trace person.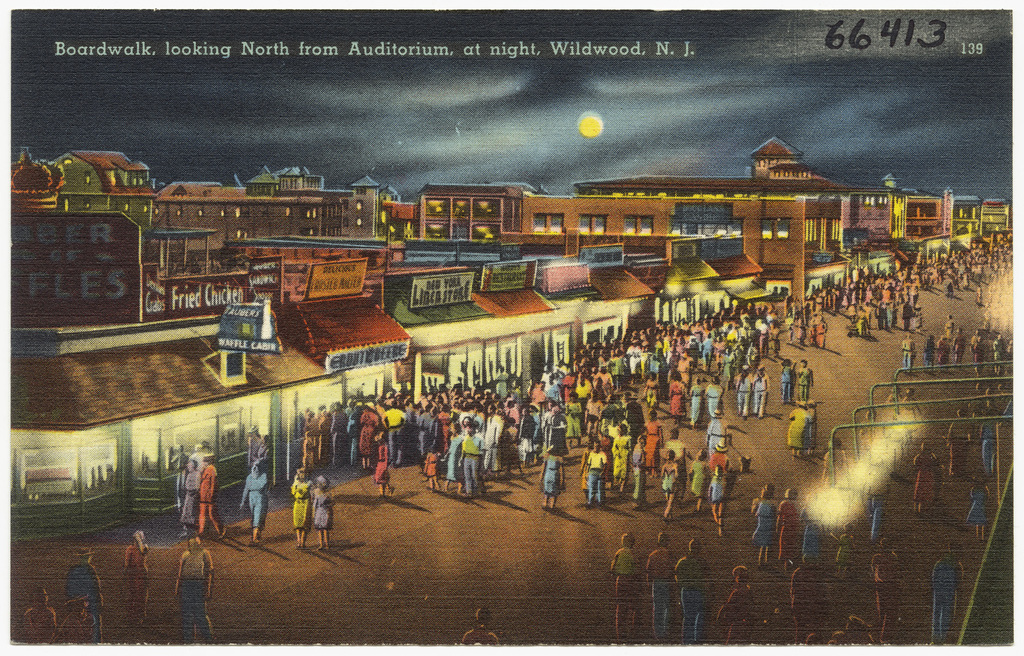
Traced to {"left": 173, "top": 536, "right": 220, "bottom": 654}.
